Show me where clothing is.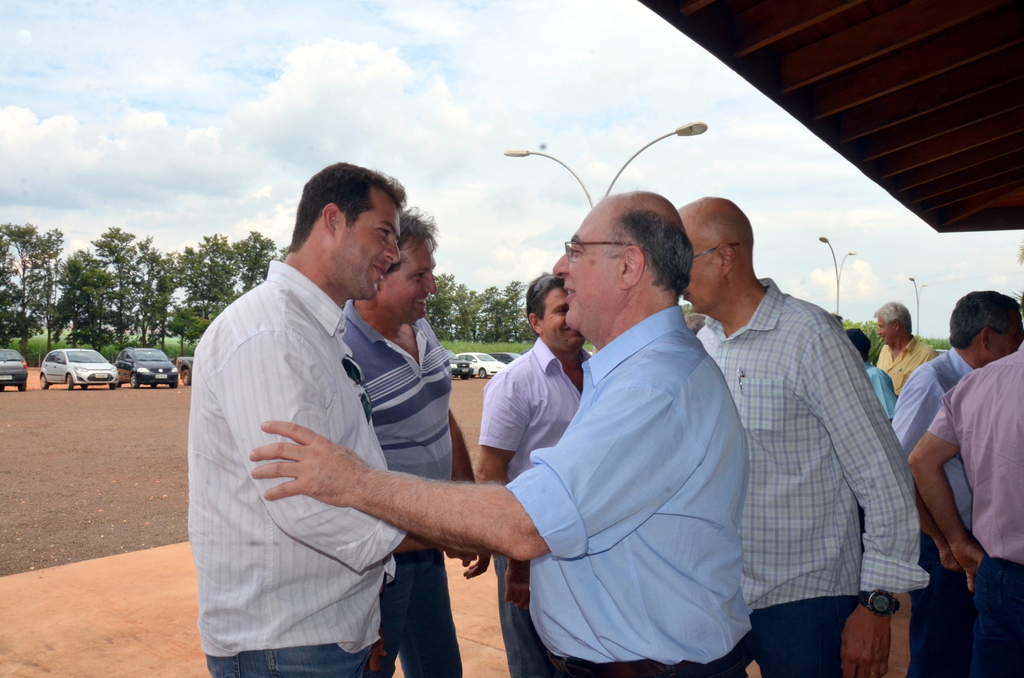
clothing is at 918 339 1023 677.
